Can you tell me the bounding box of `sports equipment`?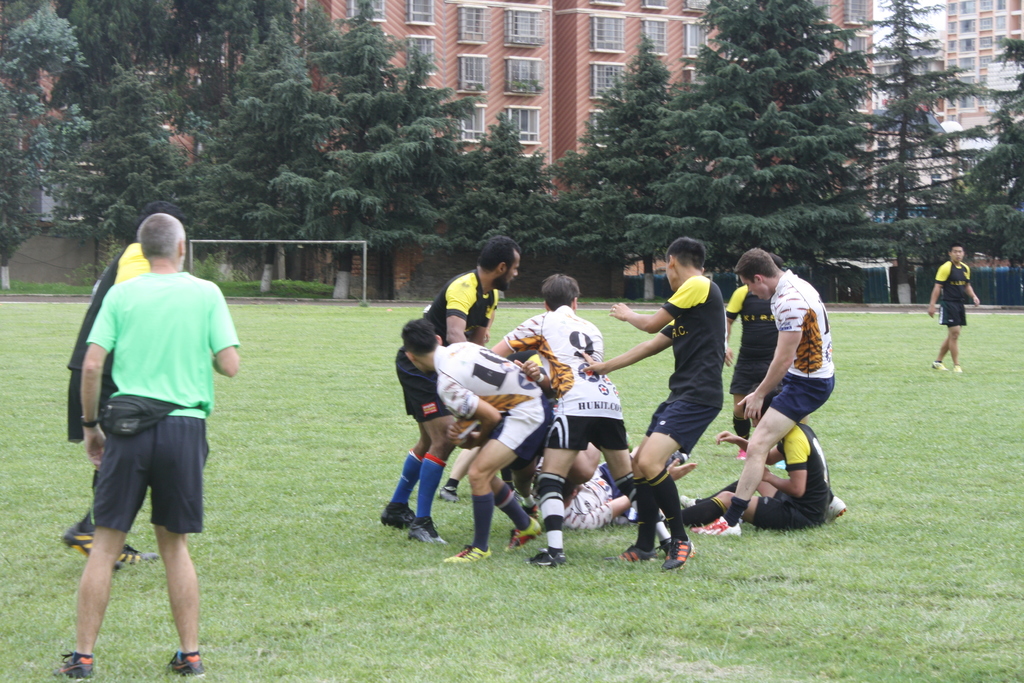
530 549 565 564.
